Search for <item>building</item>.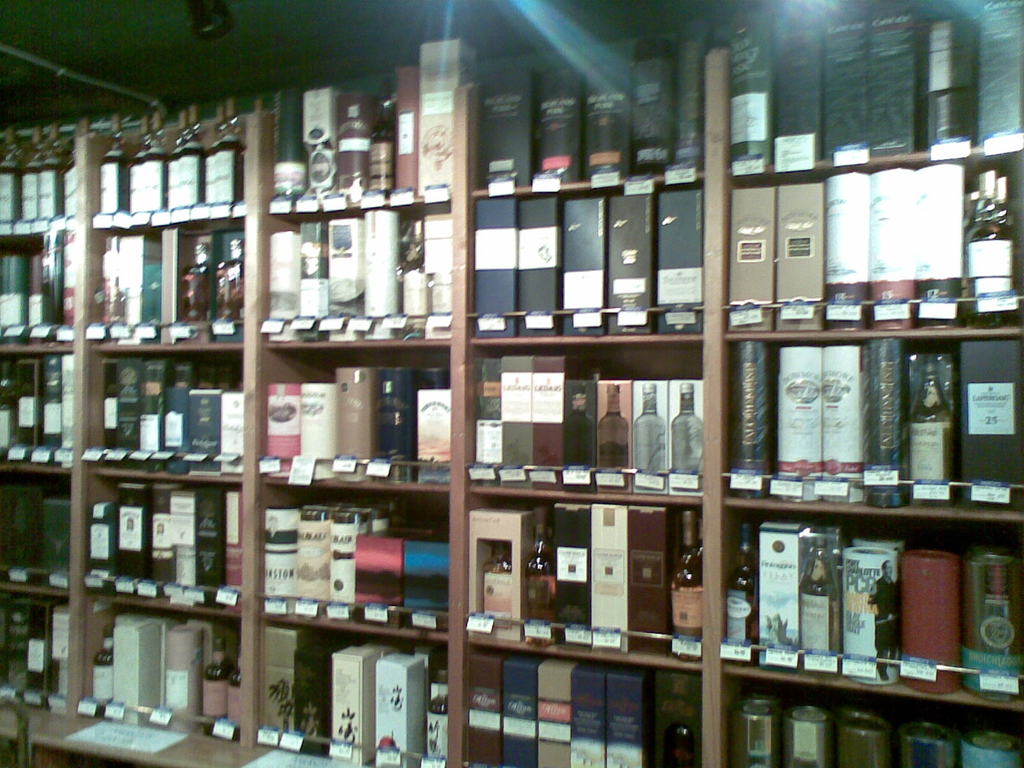
Found at bbox(0, 0, 1023, 767).
